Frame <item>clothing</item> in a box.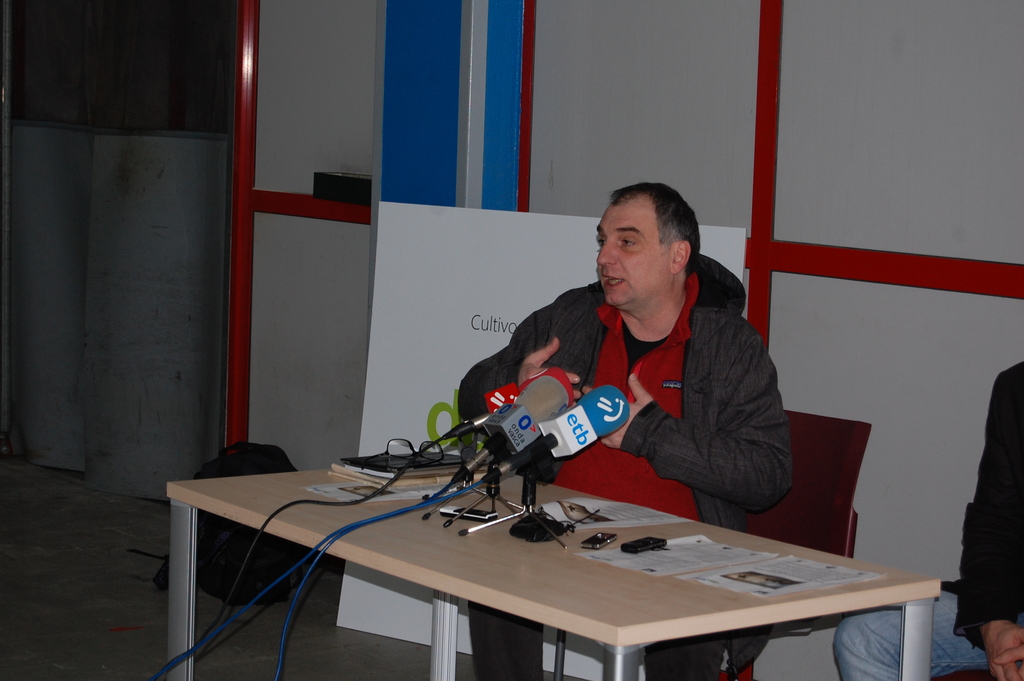
crop(456, 254, 791, 680).
